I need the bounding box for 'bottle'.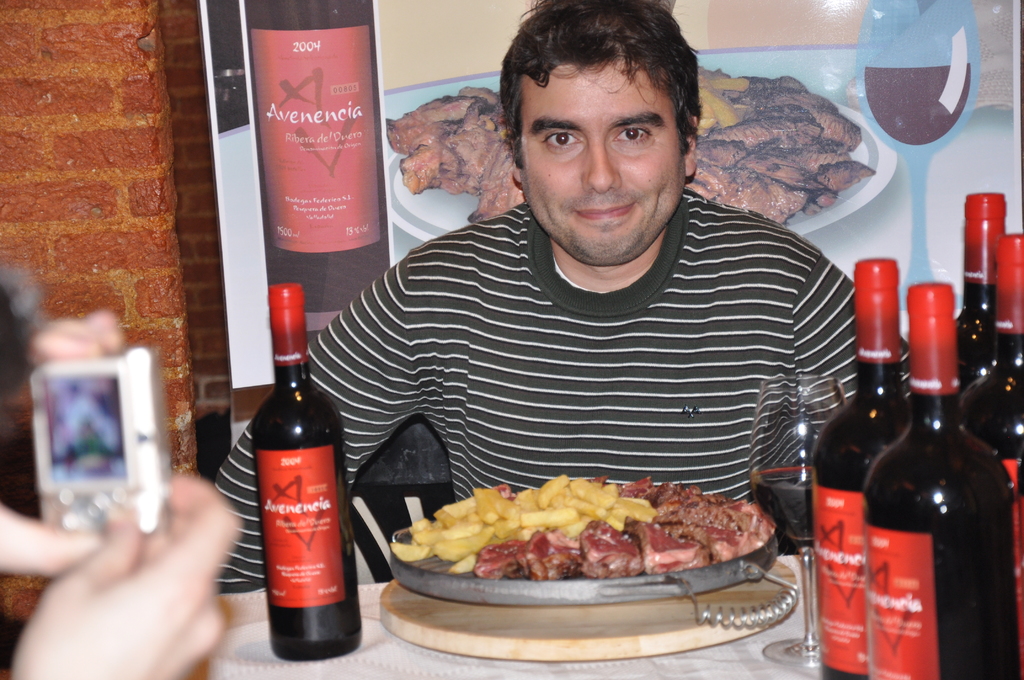
Here it is: x1=807 y1=254 x2=917 y2=679.
